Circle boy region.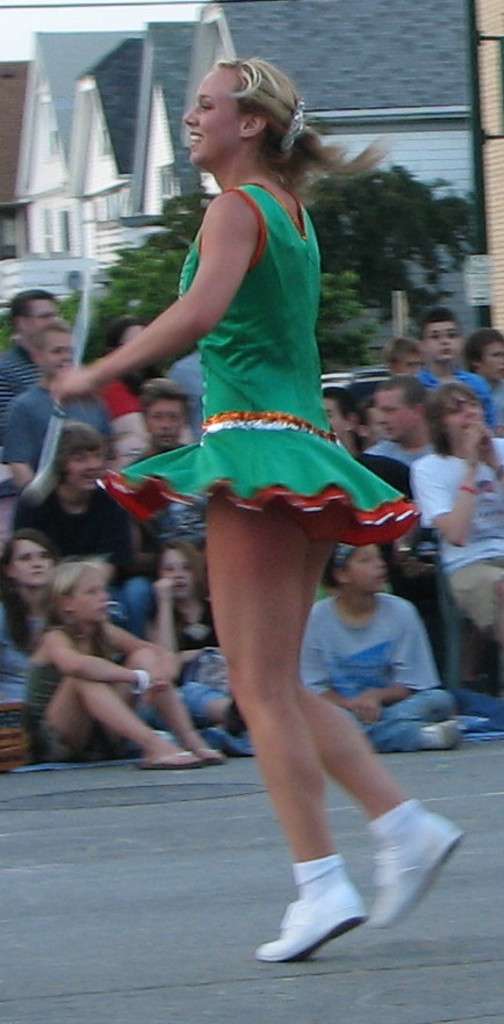
Region: 416/307/503/437.
